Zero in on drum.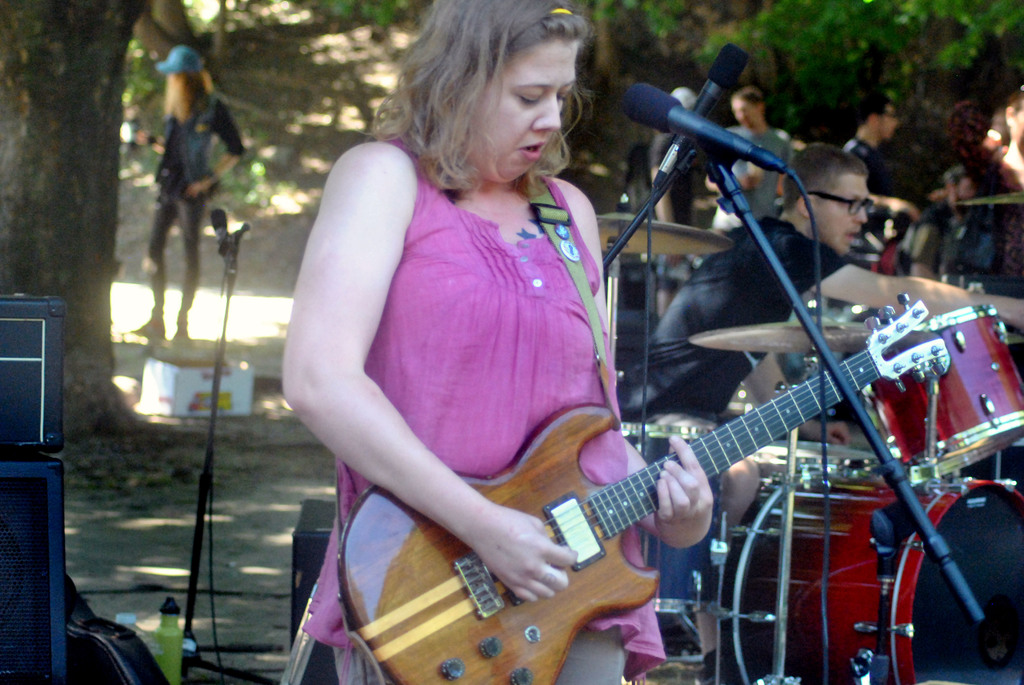
Zeroed in: (left=865, top=301, right=1023, bottom=482).
